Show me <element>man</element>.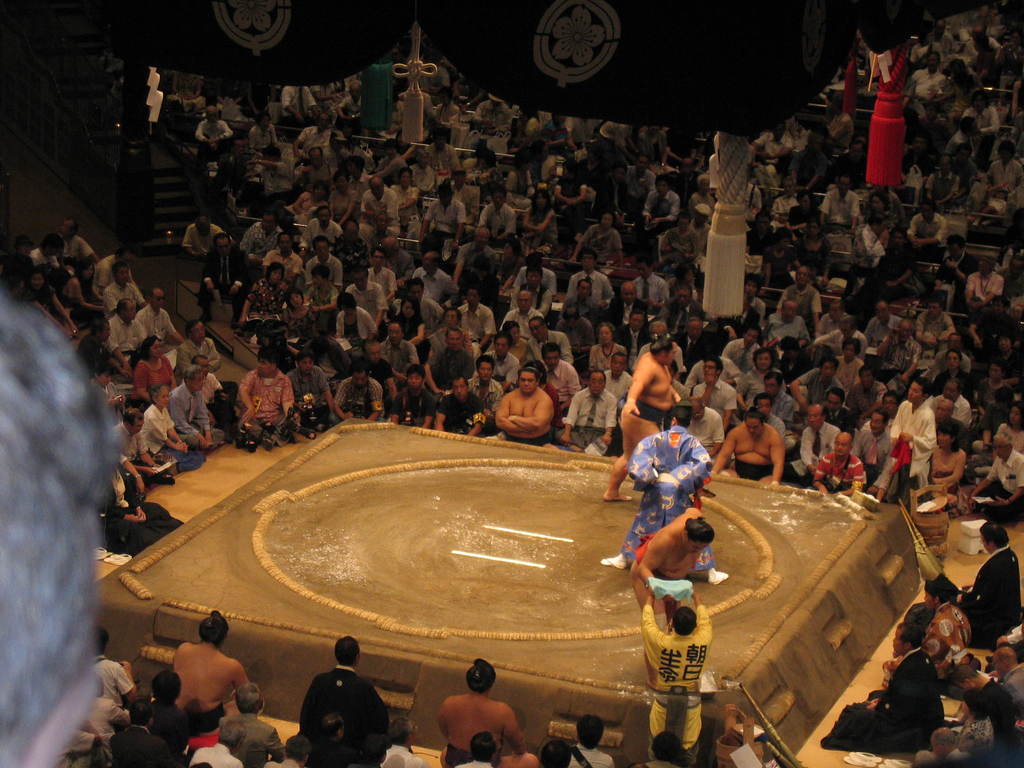
<element>man</element> is here: (750, 371, 796, 427).
